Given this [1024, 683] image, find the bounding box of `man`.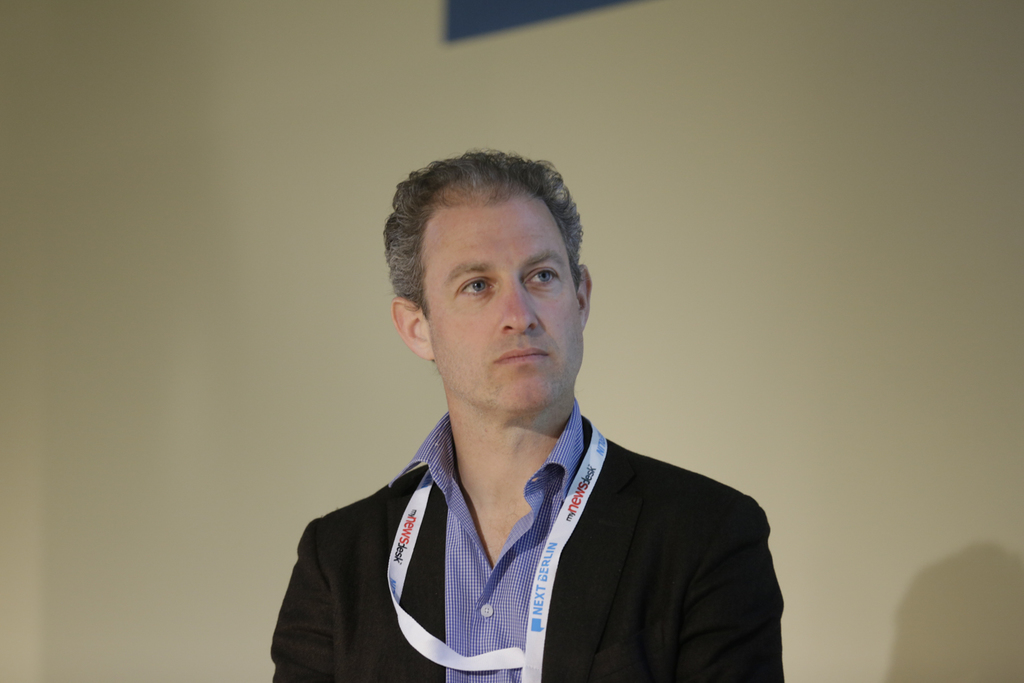
left=285, top=145, right=784, bottom=664.
